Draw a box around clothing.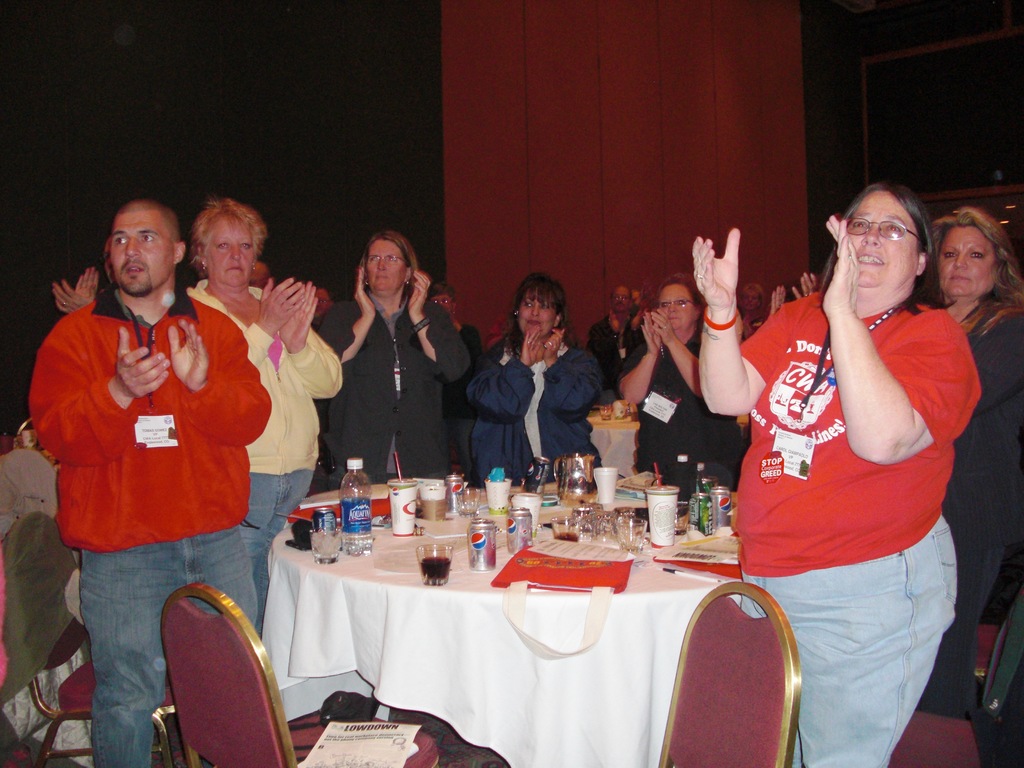
crop(913, 289, 1023, 728).
